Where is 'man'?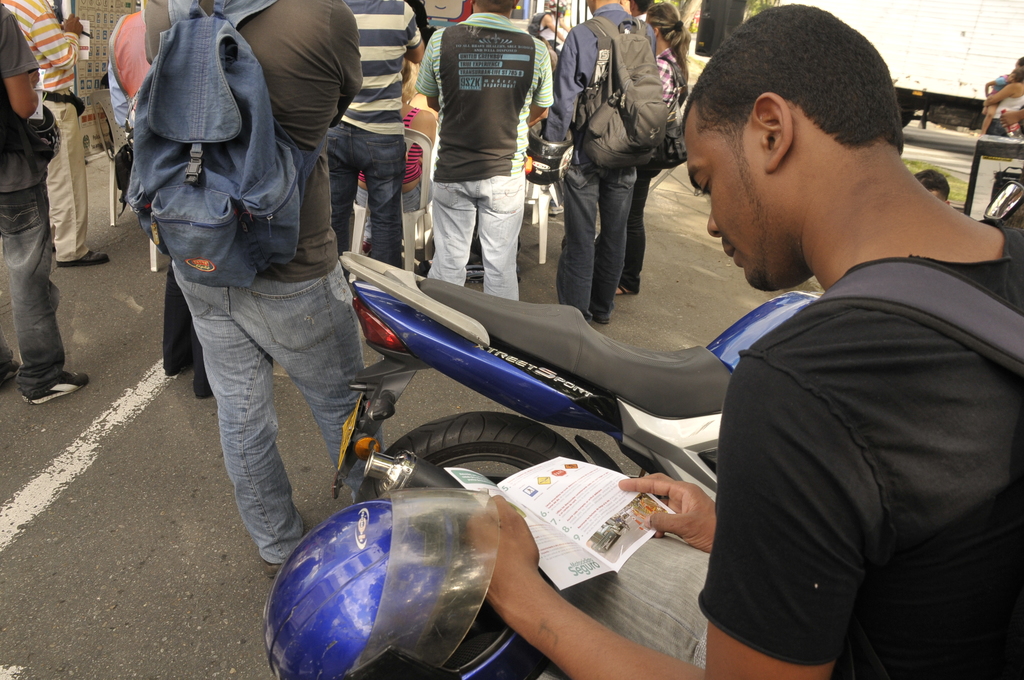
{"x1": 622, "y1": 31, "x2": 1002, "y2": 672}.
